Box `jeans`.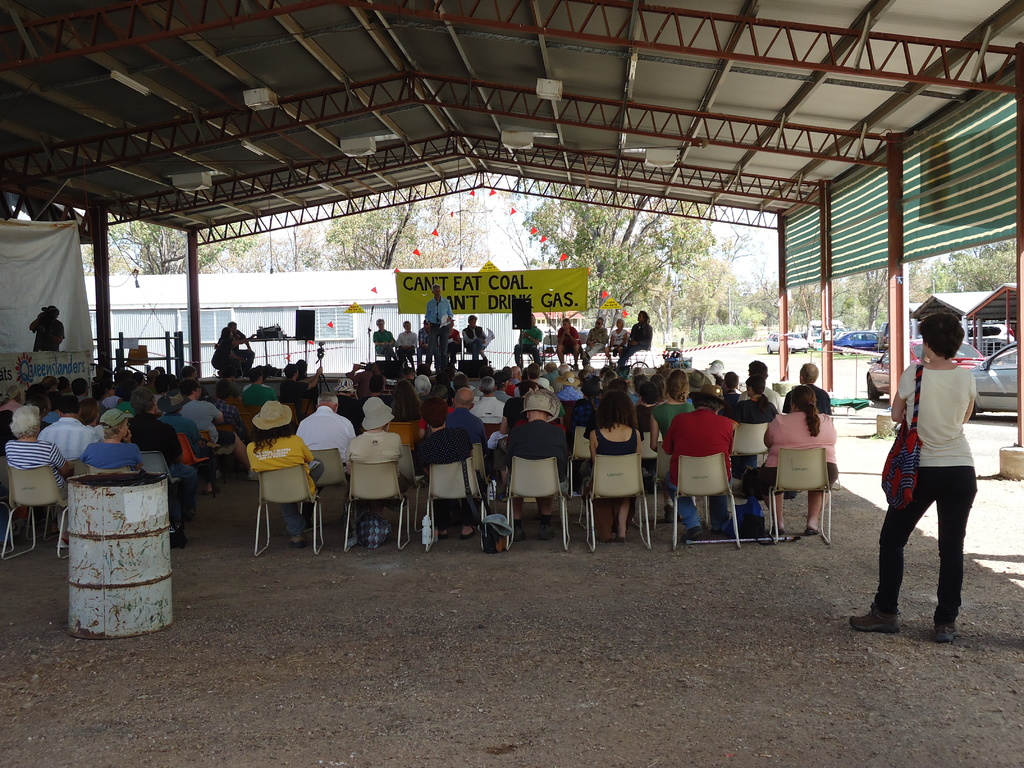
select_region(465, 338, 483, 360).
